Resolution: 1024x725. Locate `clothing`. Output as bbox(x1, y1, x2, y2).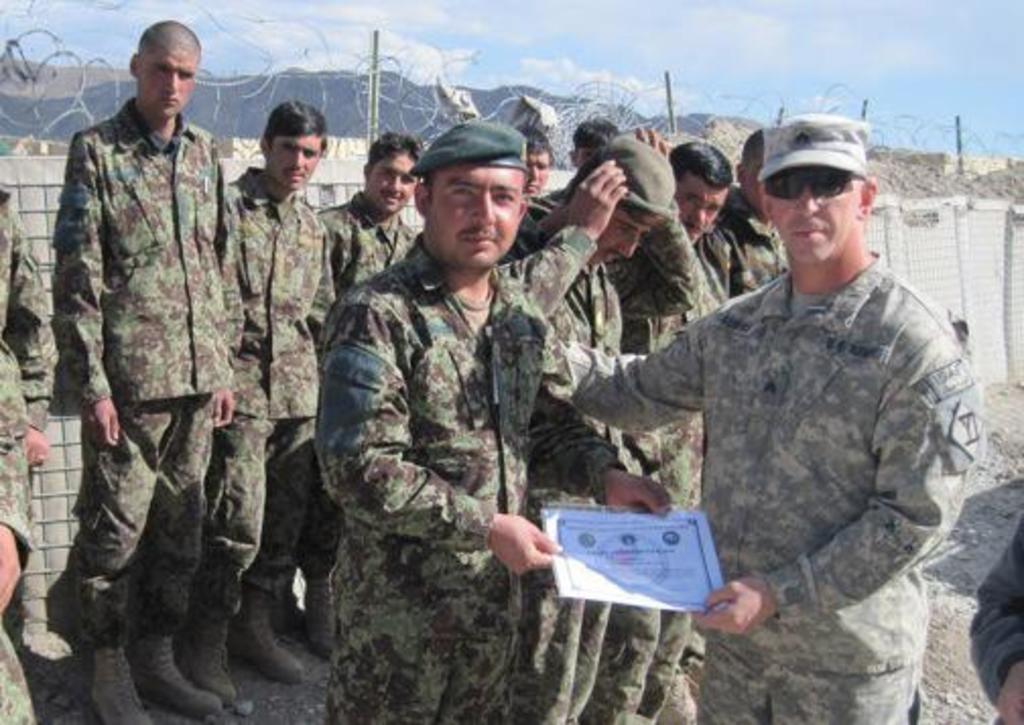
bbox(967, 512, 1022, 723).
